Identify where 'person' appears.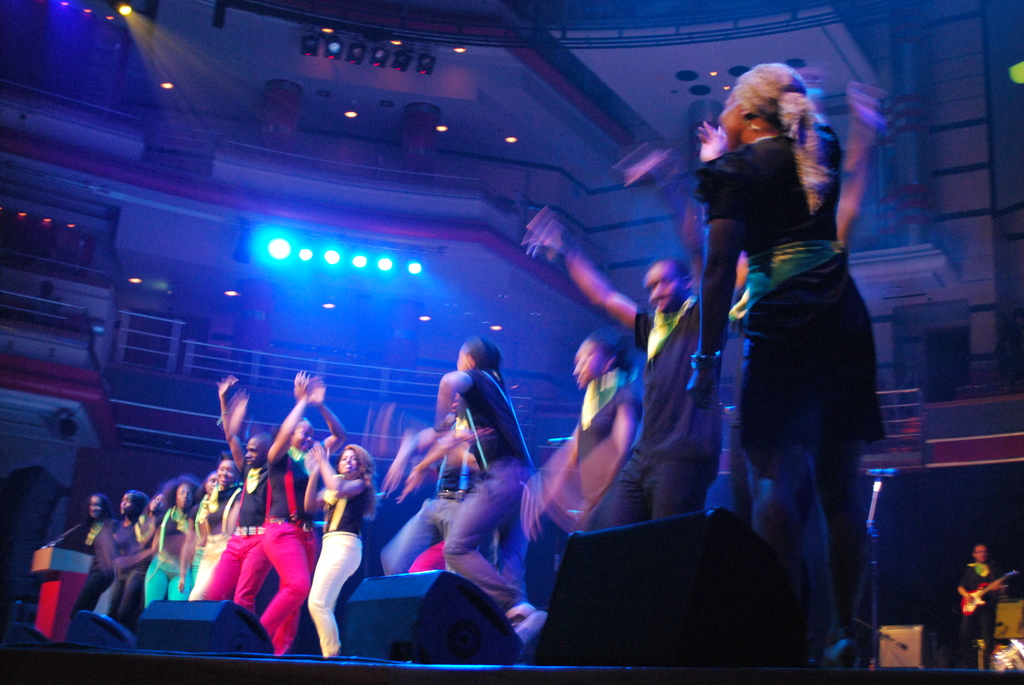
Appears at 202, 371, 266, 604.
